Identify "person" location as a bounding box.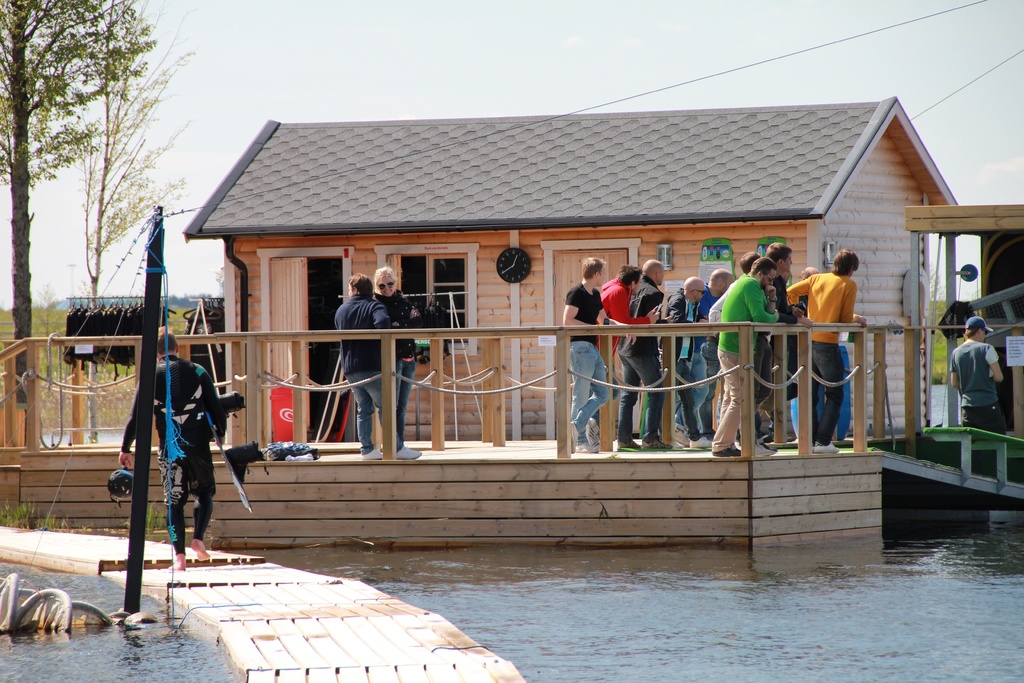
box(617, 253, 669, 451).
